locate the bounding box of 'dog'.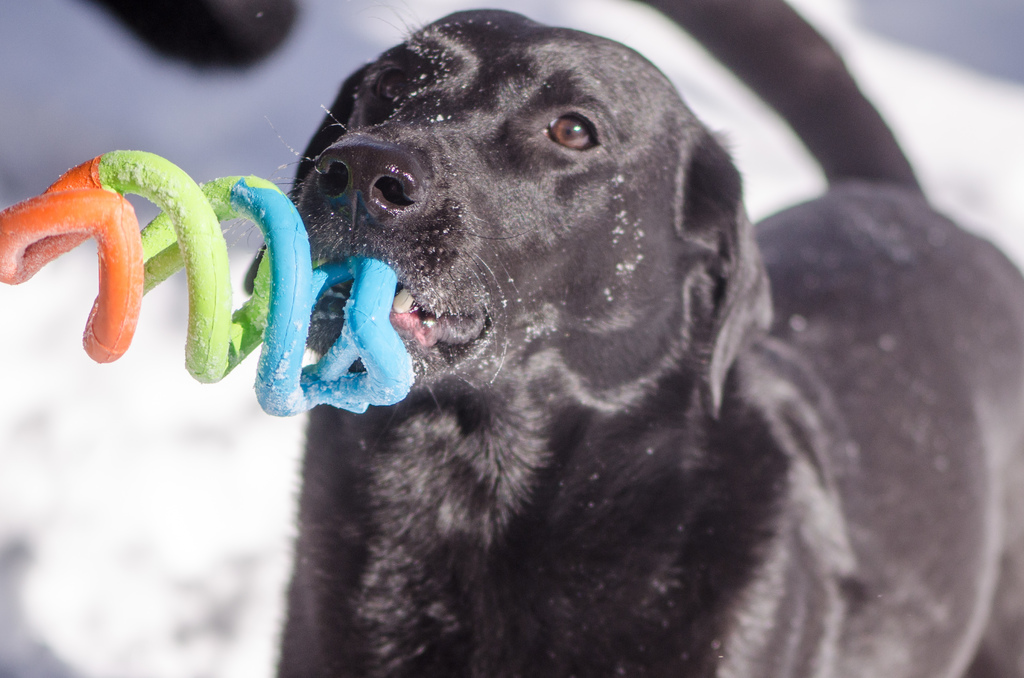
Bounding box: [left=273, top=0, right=1023, bottom=677].
